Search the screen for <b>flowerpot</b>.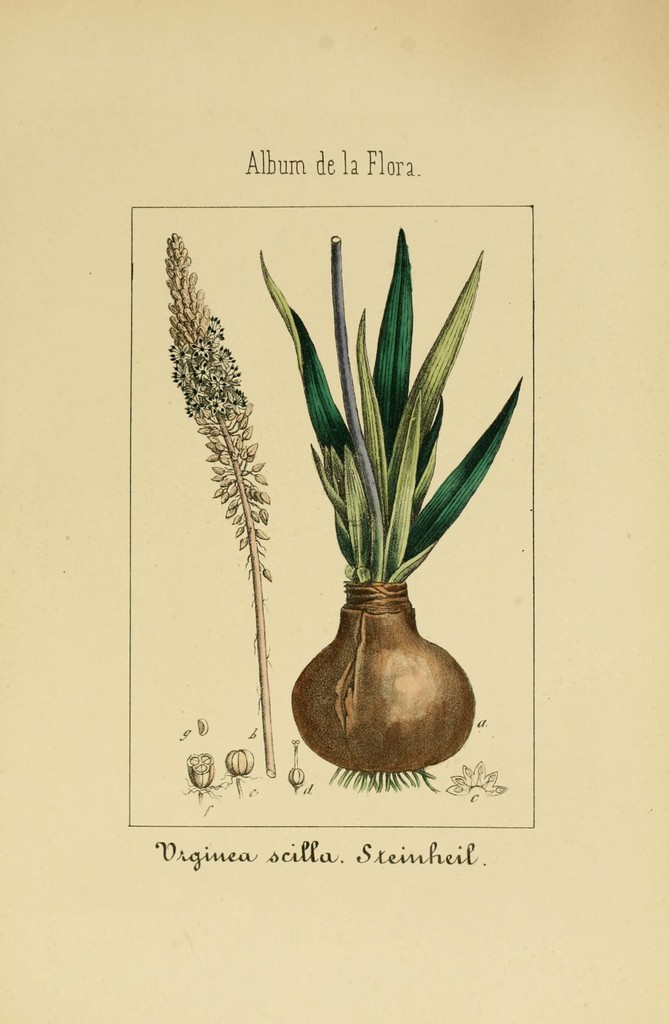
Found at {"x1": 279, "y1": 497, "x2": 492, "y2": 785}.
